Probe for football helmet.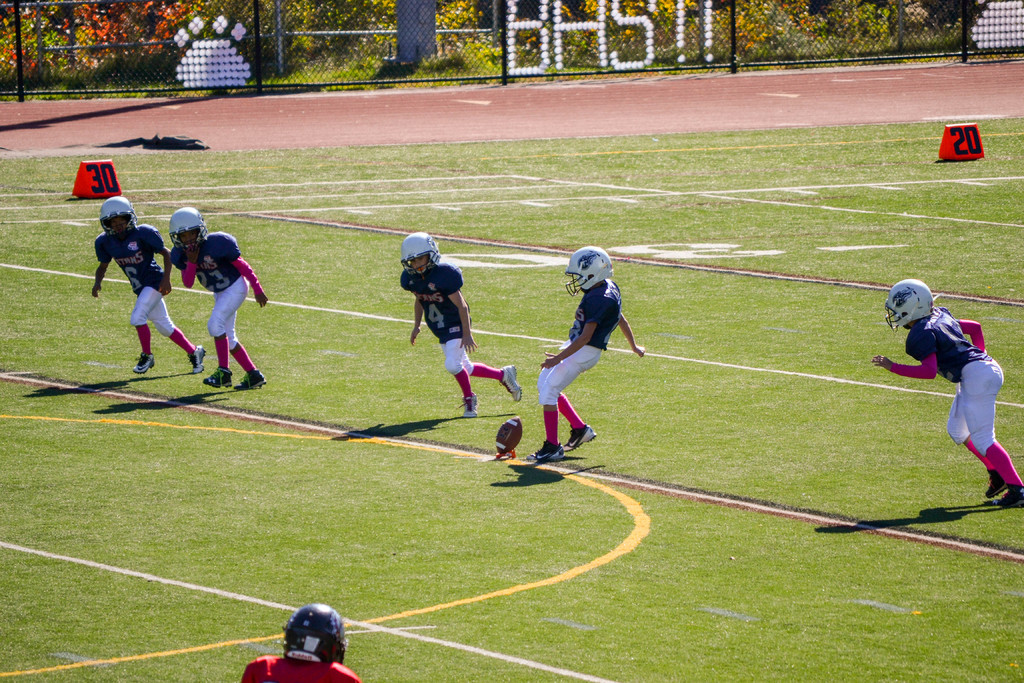
Probe result: [x1=399, y1=226, x2=445, y2=279].
